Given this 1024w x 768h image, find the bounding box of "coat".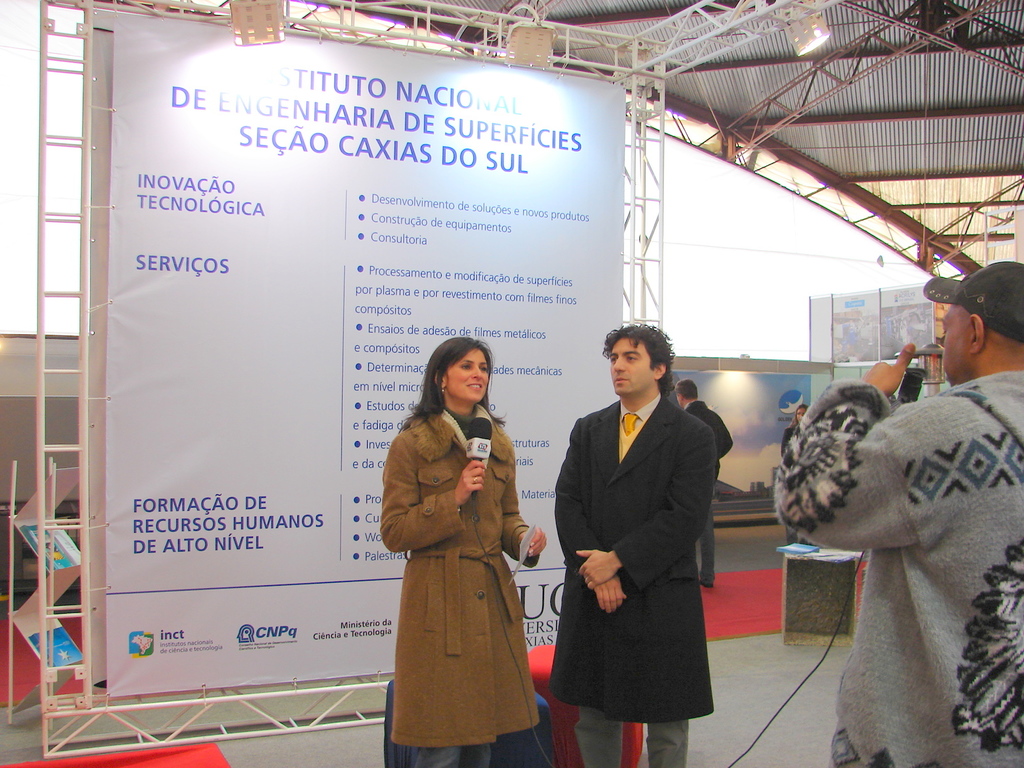
detection(371, 363, 533, 749).
